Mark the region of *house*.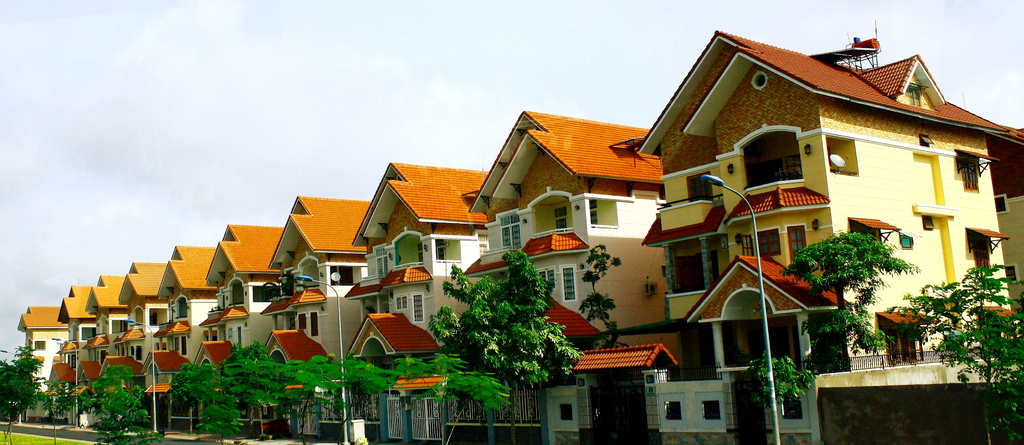
Region: BBox(150, 247, 221, 423).
